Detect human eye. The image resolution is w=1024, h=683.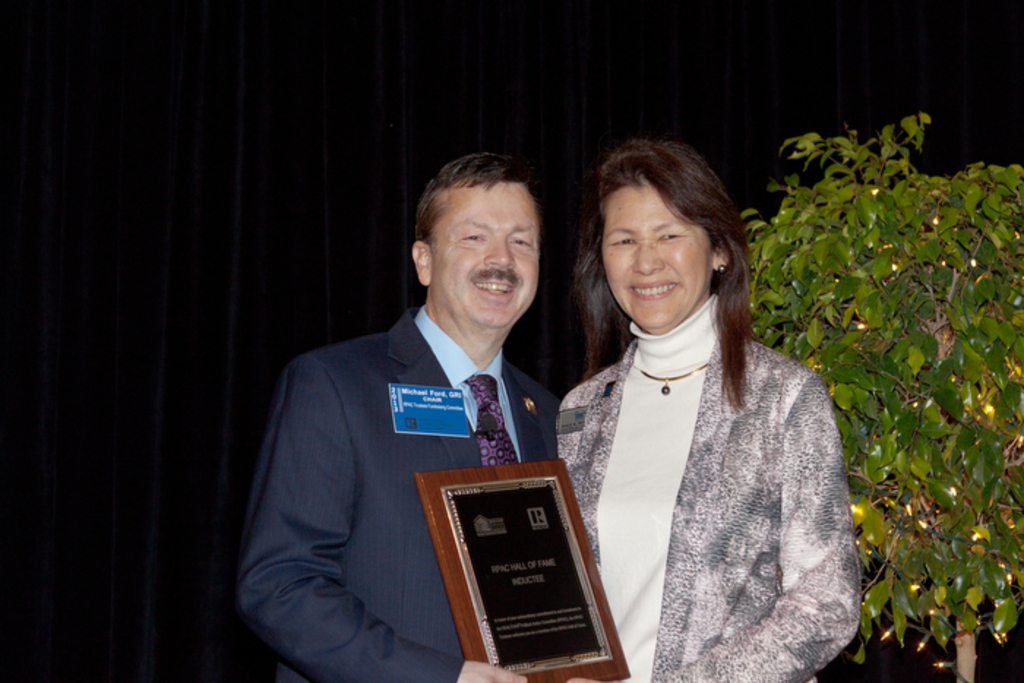
[x1=511, y1=233, x2=531, y2=252].
